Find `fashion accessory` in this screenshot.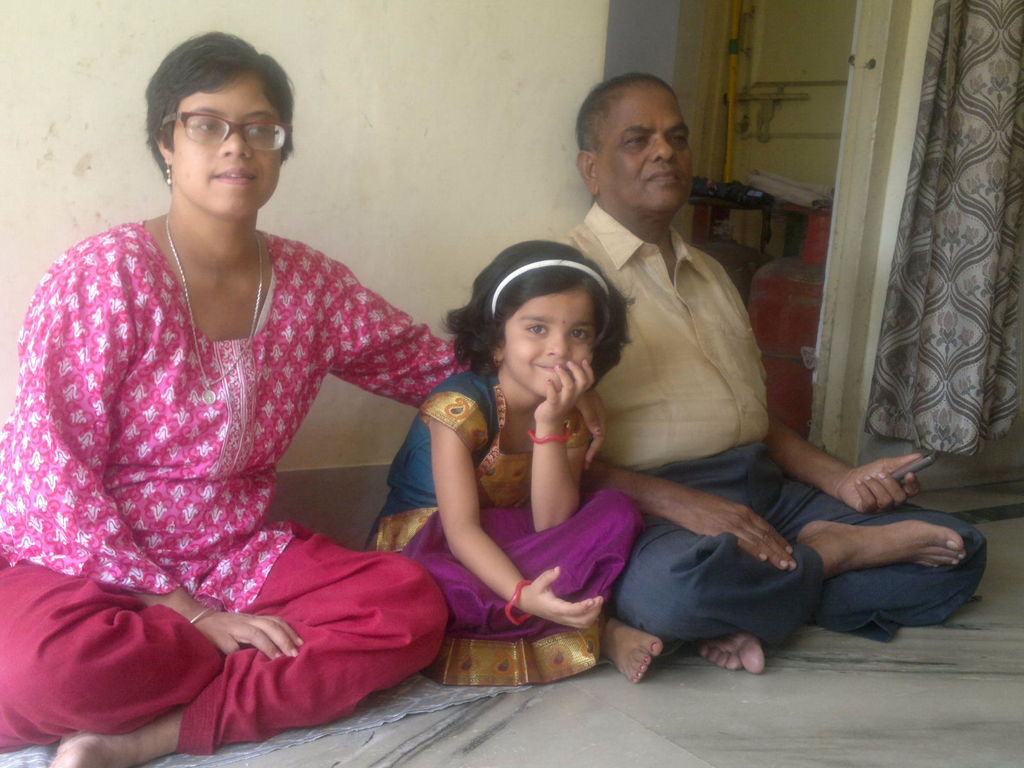
The bounding box for `fashion accessory` is select_region(490, 255, 608, 319).
